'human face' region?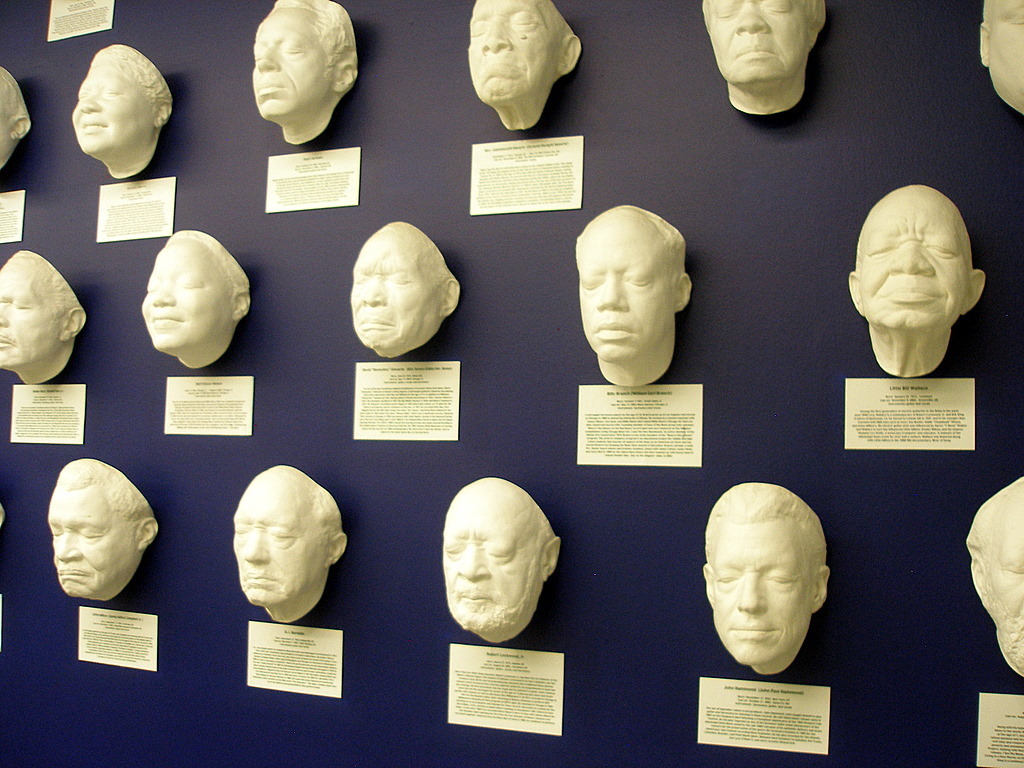
<box>67,70,152,149</box>
